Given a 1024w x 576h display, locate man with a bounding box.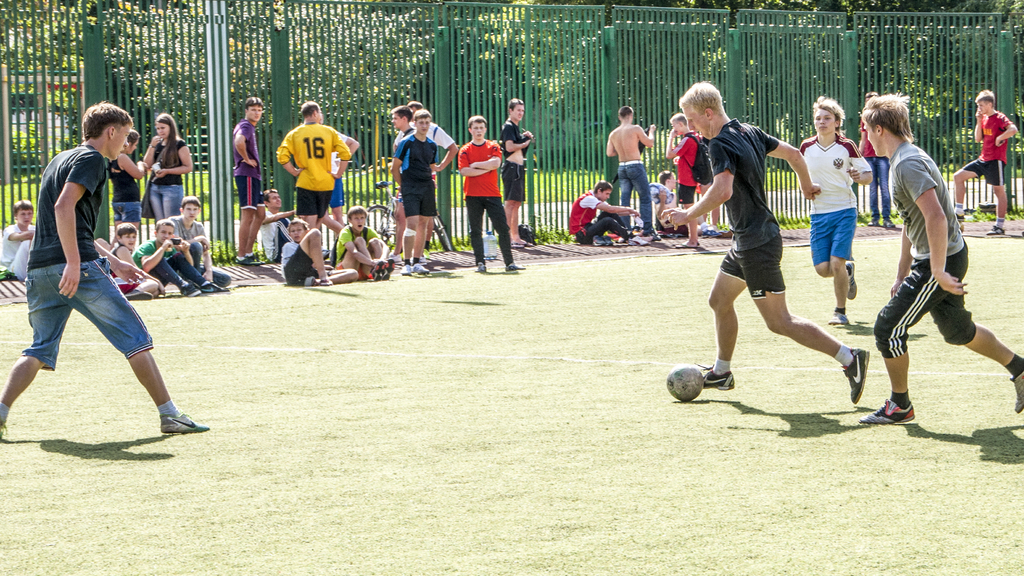
Located: bbox(18, 108, 189, 442).
